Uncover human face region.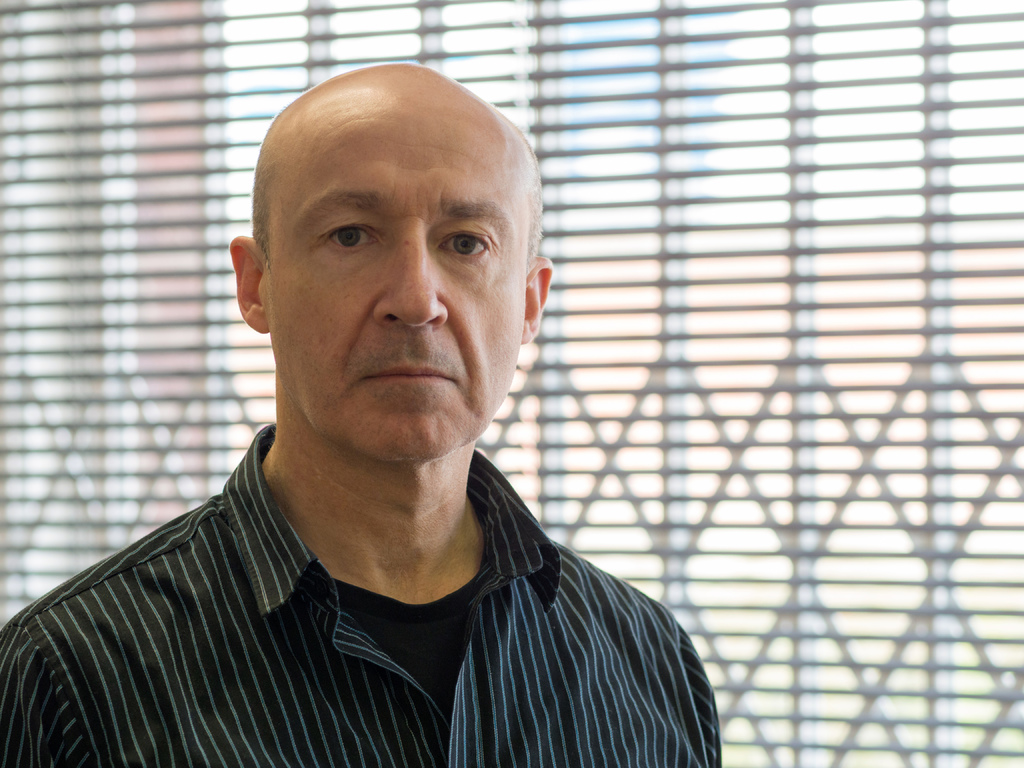
Uncovered: x1=262 y1=130 x2=526 y2=456.
